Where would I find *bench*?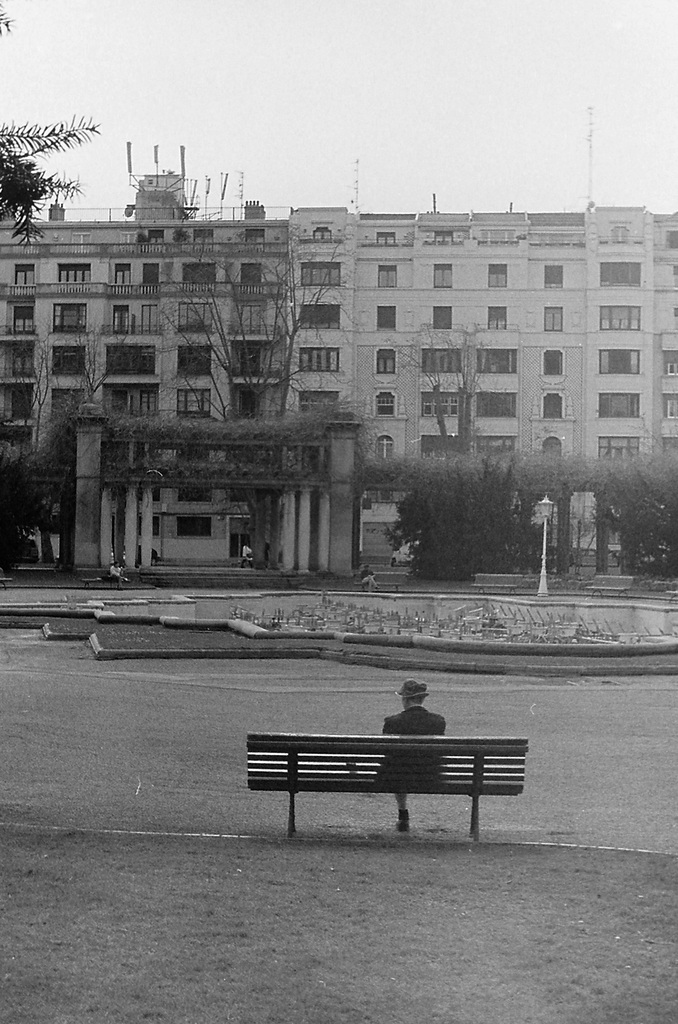
At (x1=584, y1=573, x2=631, y2=596).
